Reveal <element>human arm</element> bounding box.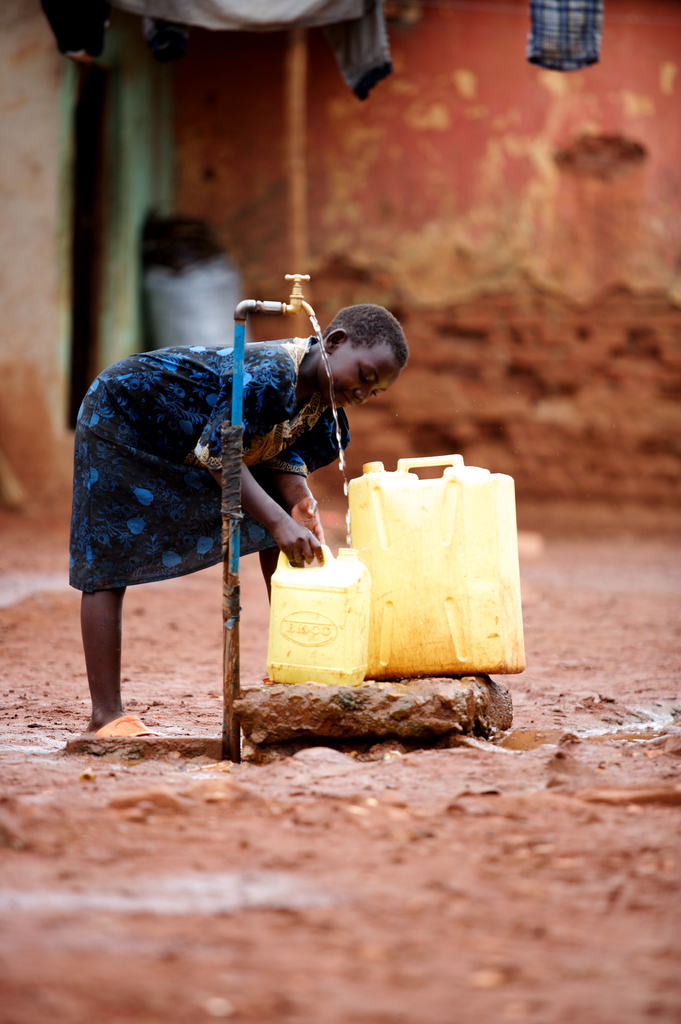
Revealed: x1=253, y1=402, x2=326, y2=550.
